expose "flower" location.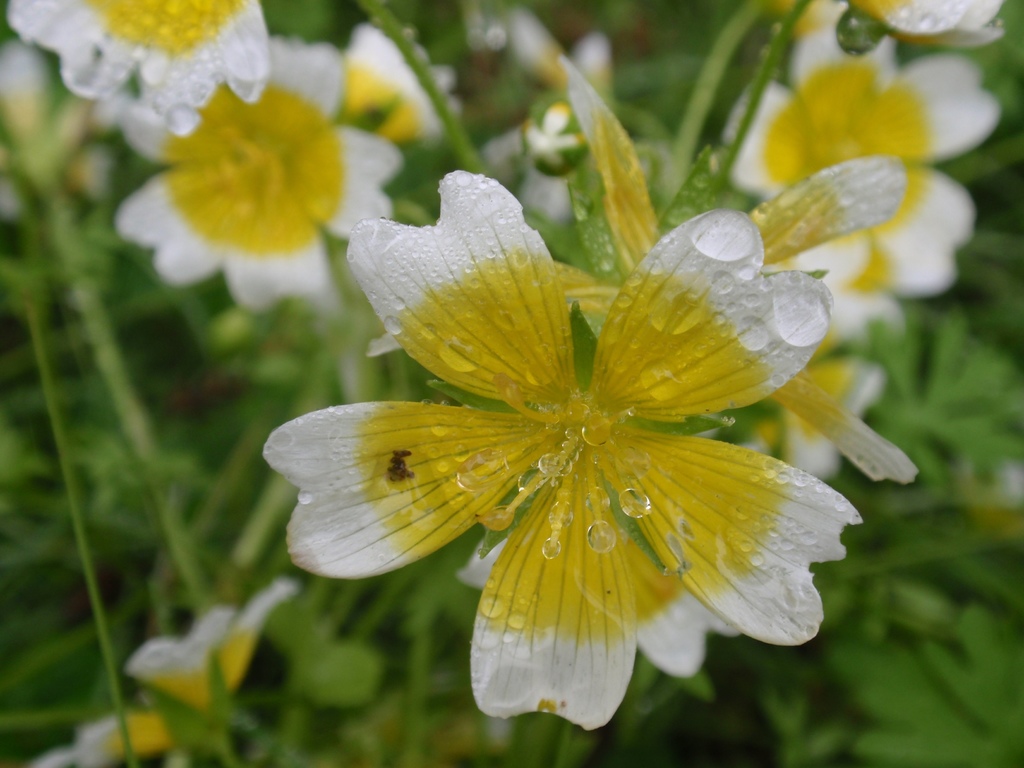
Exposed at 688,284,878,471.
